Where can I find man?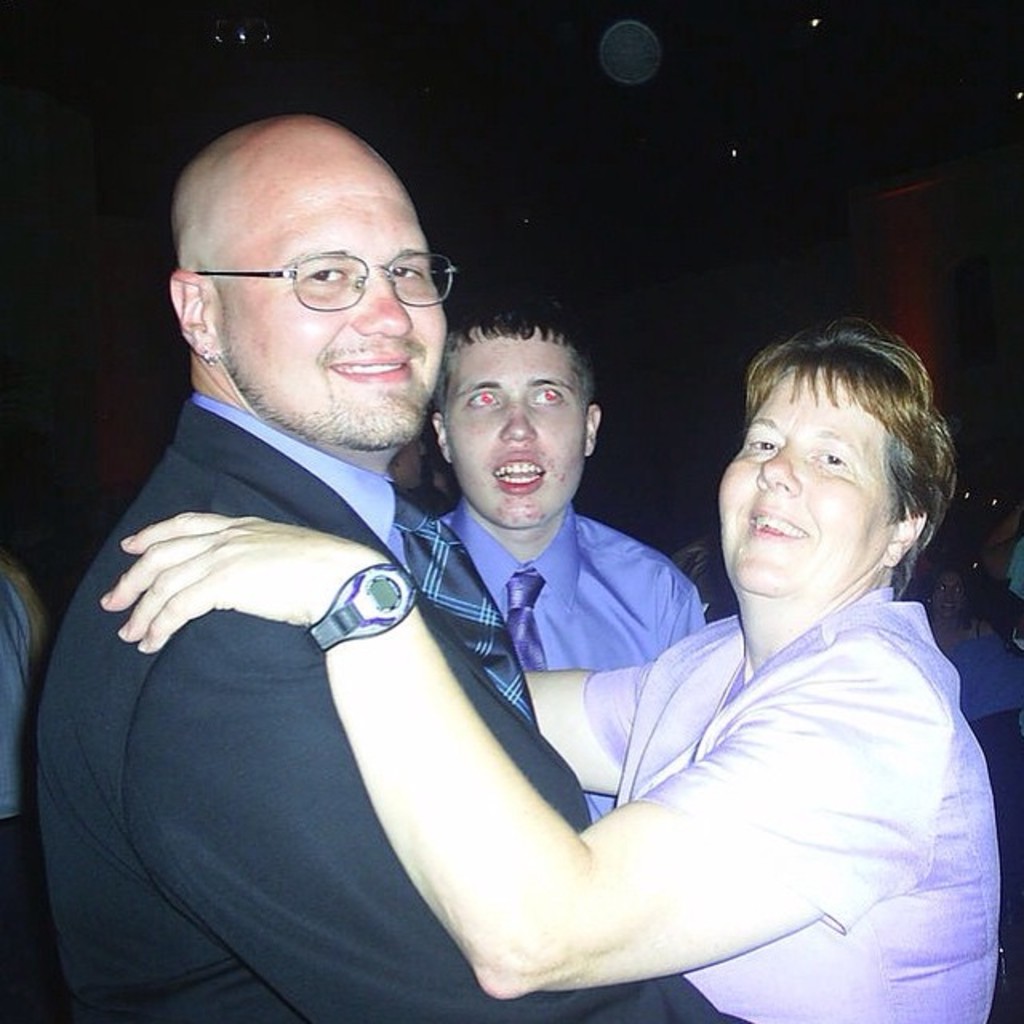
You can find it at 0:542:51:1022.
